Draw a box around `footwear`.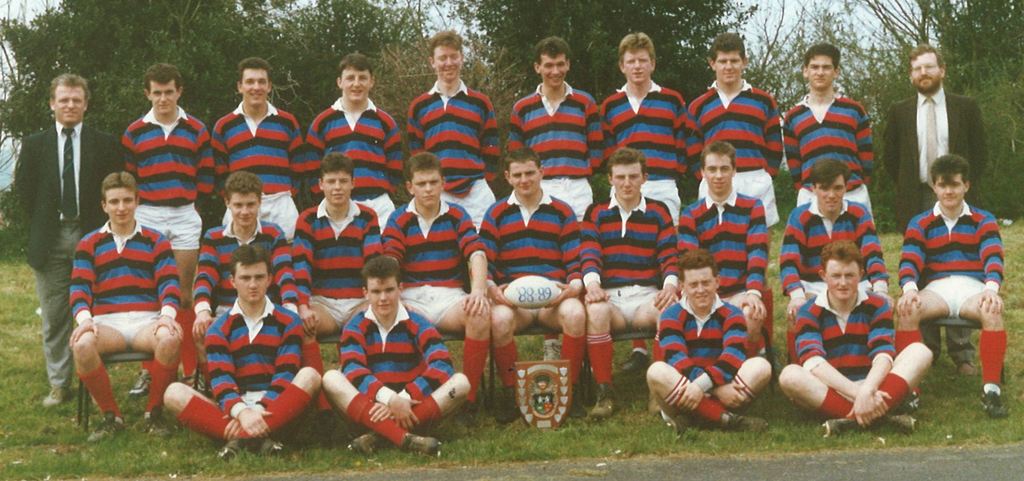
130,369,150,398.
